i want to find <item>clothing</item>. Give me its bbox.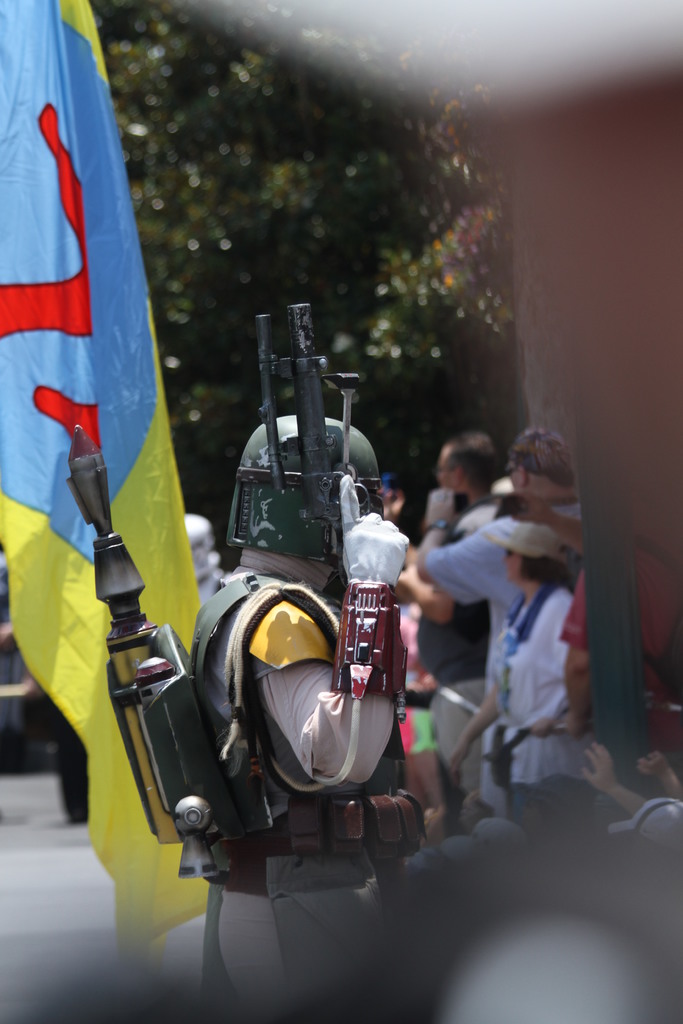
region(388, 566, 440, 815).
